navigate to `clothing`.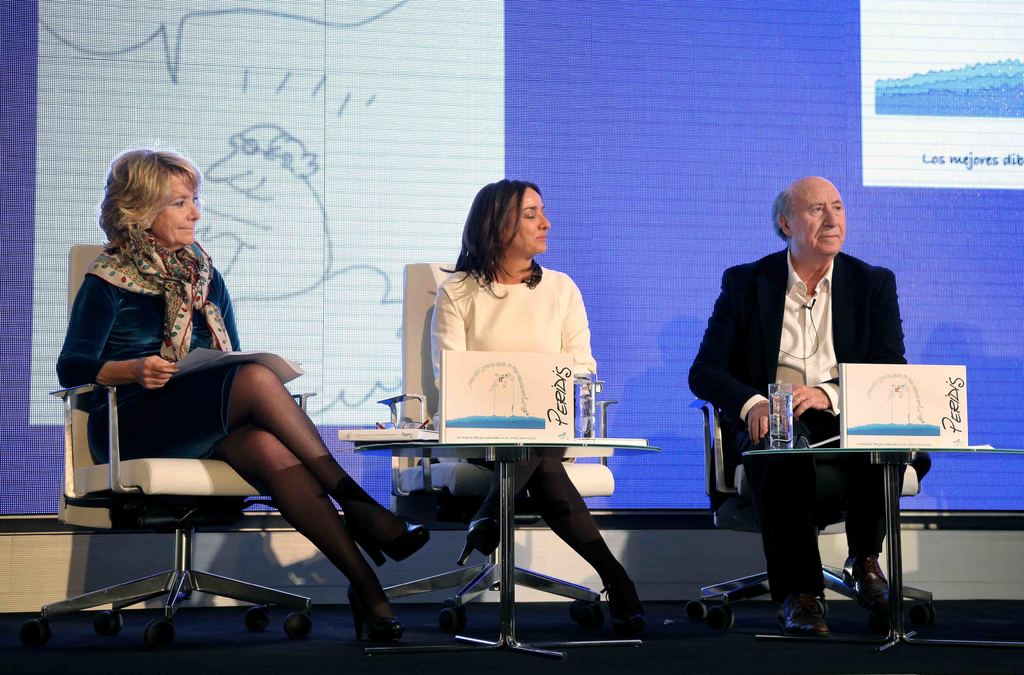
Navigation target: [x1=430, y1=259, x2=612, y2=450].
